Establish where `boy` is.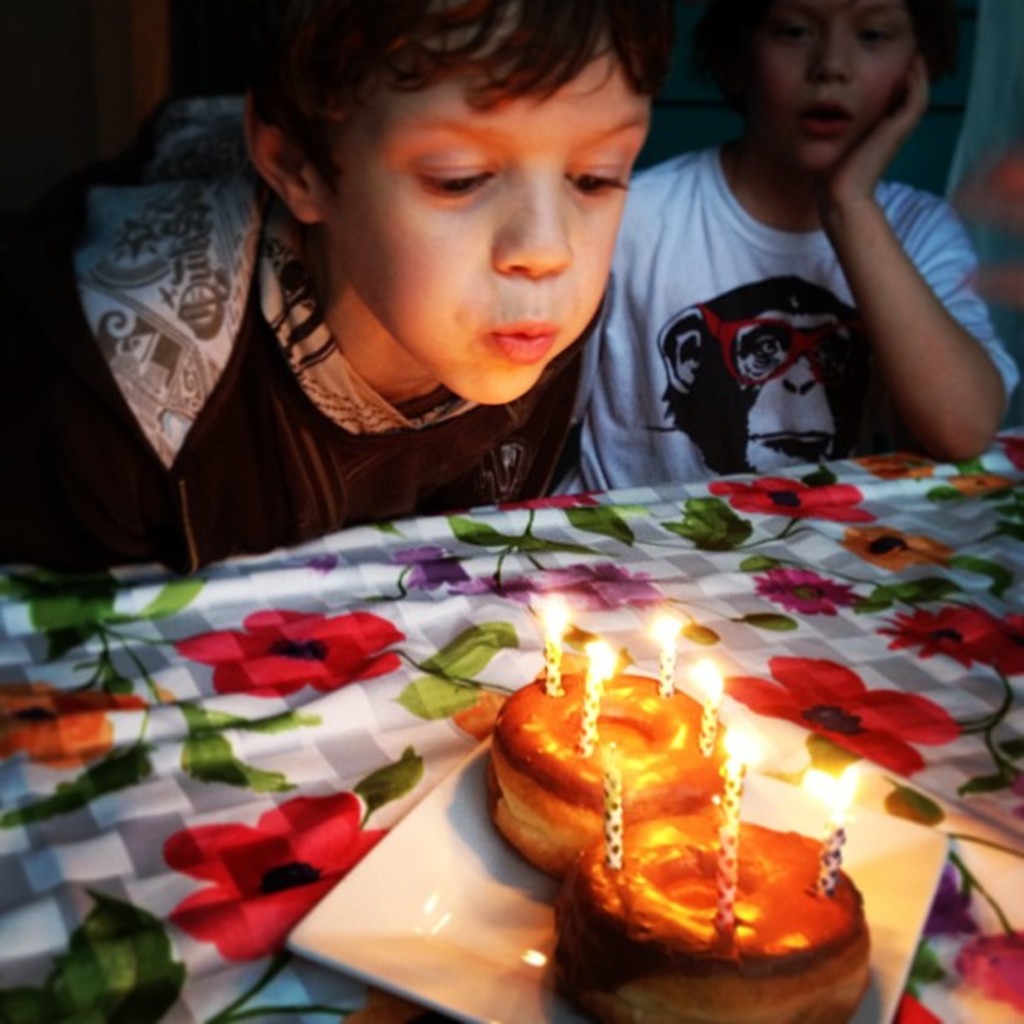
Established at select_region(577, 5, 1022, 495).
